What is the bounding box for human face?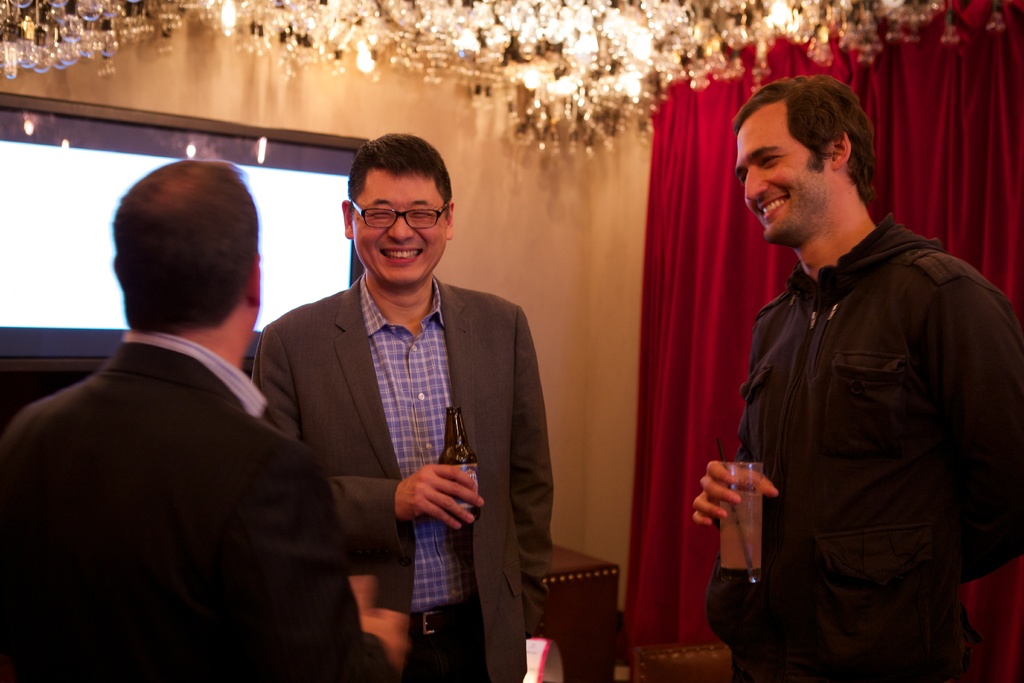
crop(353, 172, 440, 283).
